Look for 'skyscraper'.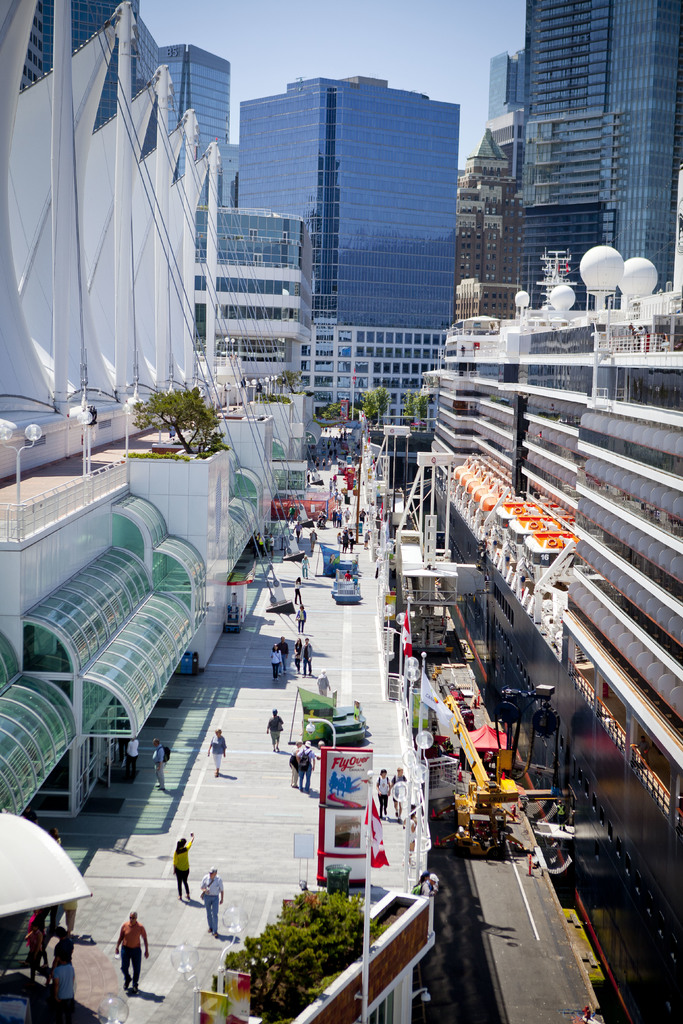
Found: (494,0,682,313).
